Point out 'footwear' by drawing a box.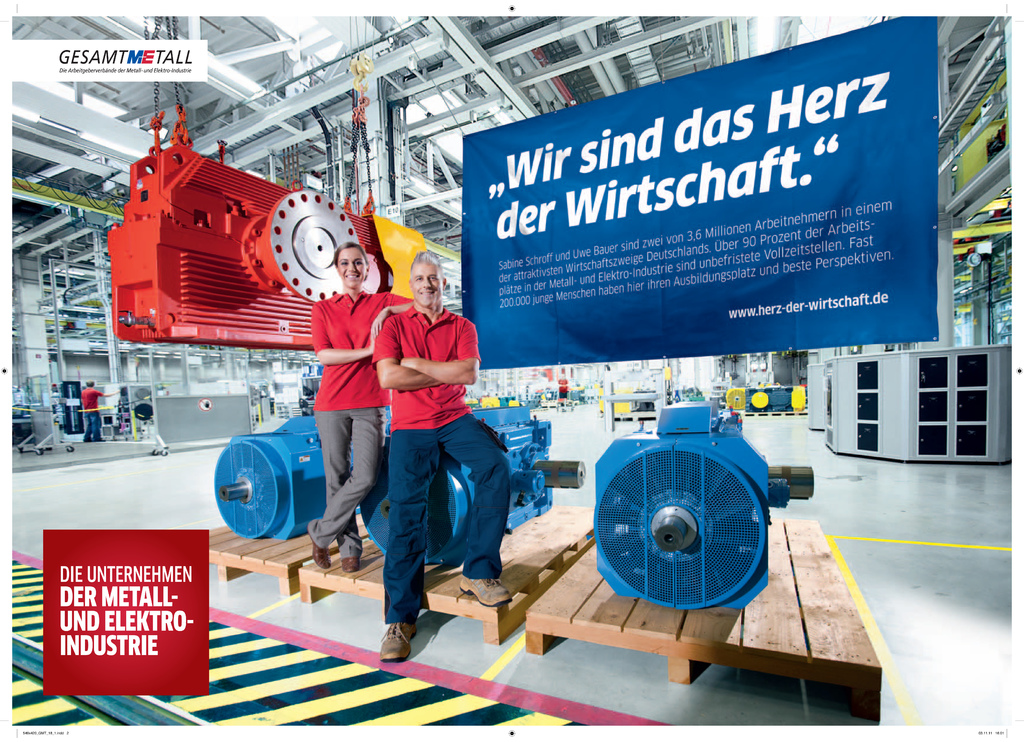
455,575,511,606.
